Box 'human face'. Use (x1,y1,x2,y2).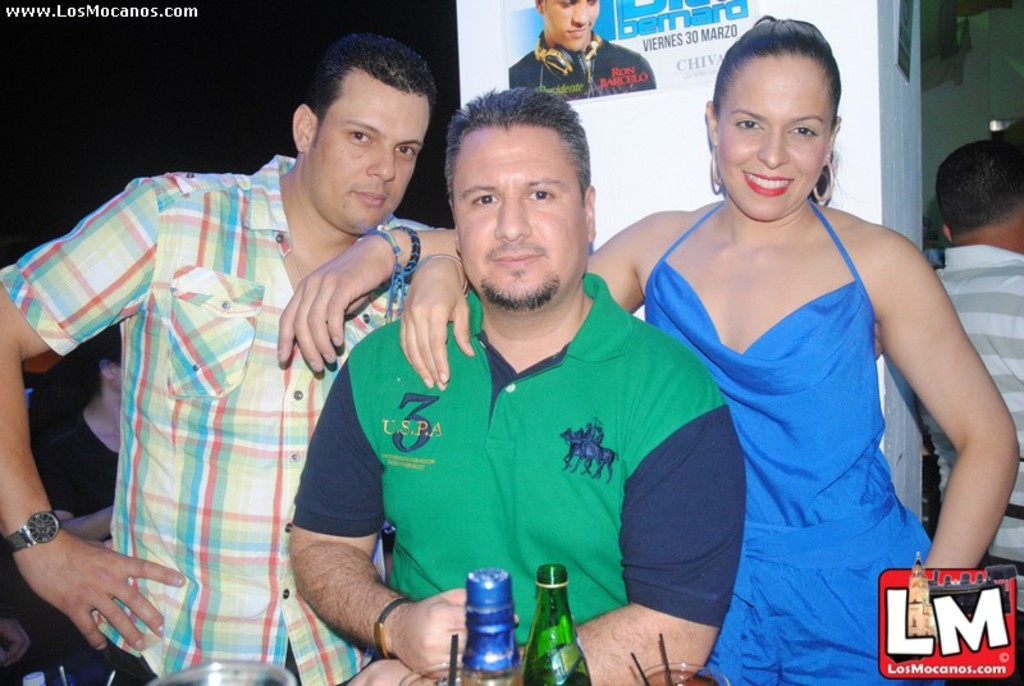
(456,125,585,311).
